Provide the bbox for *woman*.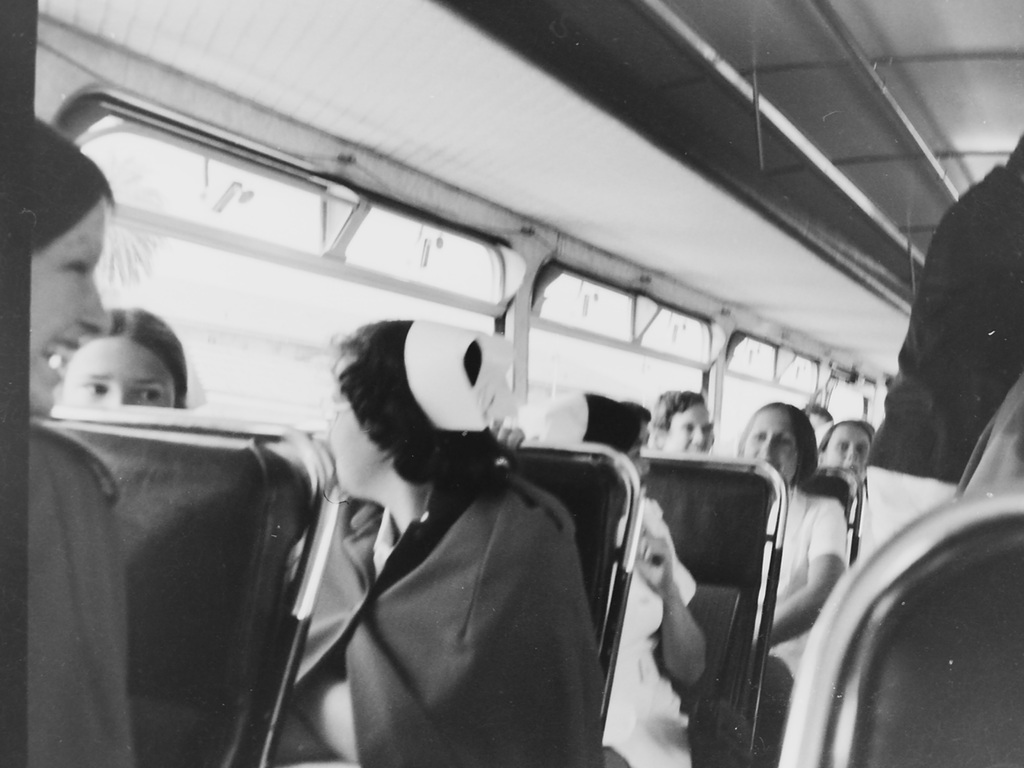
<box>284,289,625,763</box>.
